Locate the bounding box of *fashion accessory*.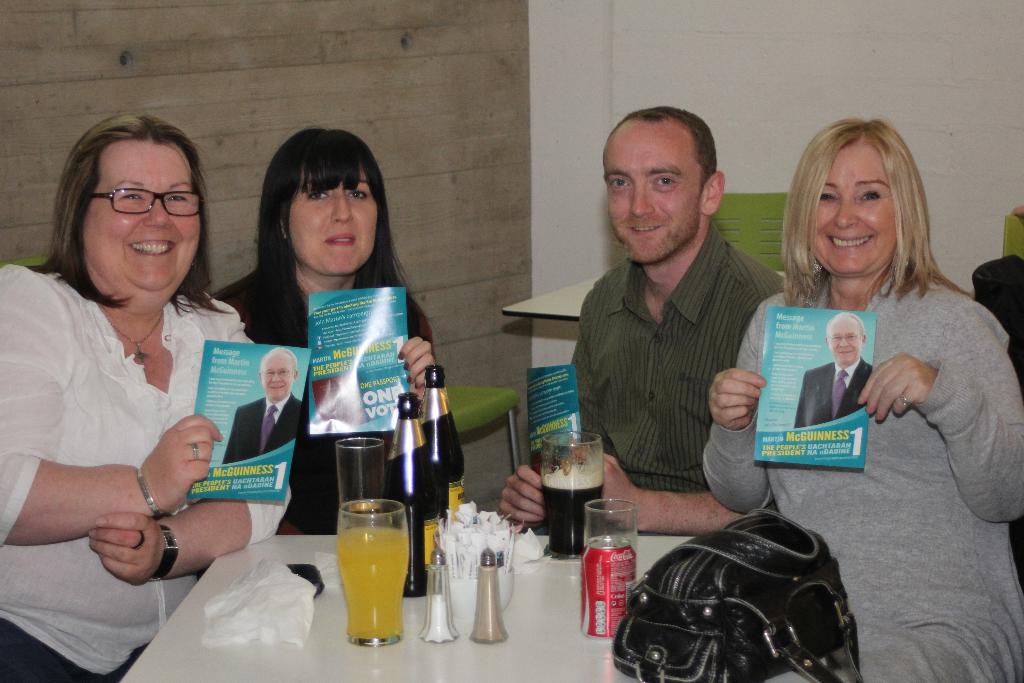
Bounding box: [410,384,420,391].
